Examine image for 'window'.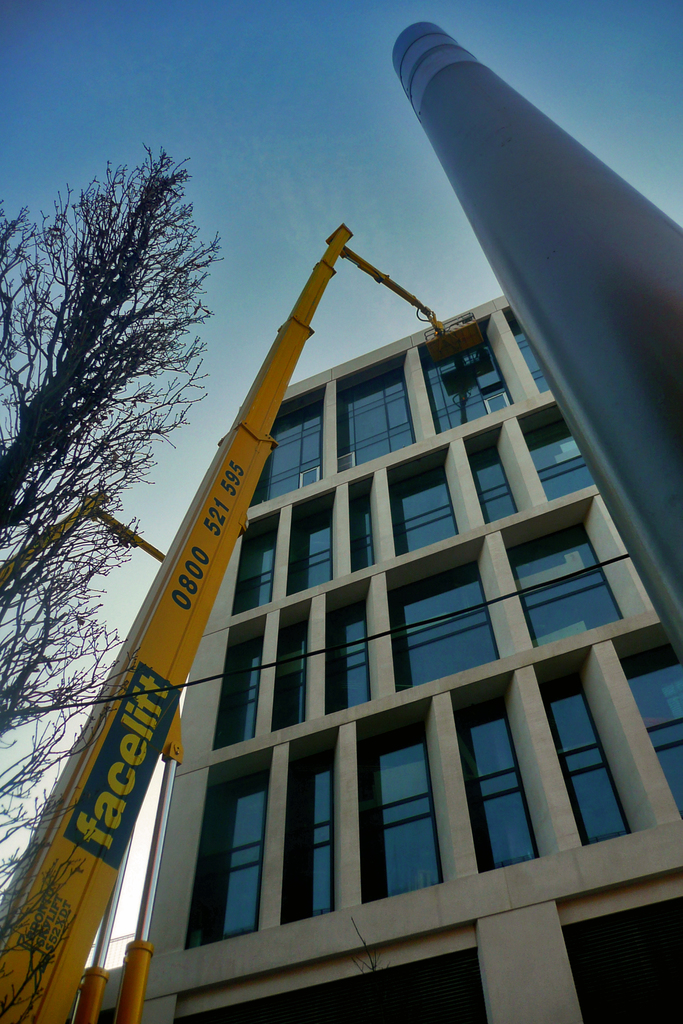
Examination result: l=270, t=628, r=308, b=732.
